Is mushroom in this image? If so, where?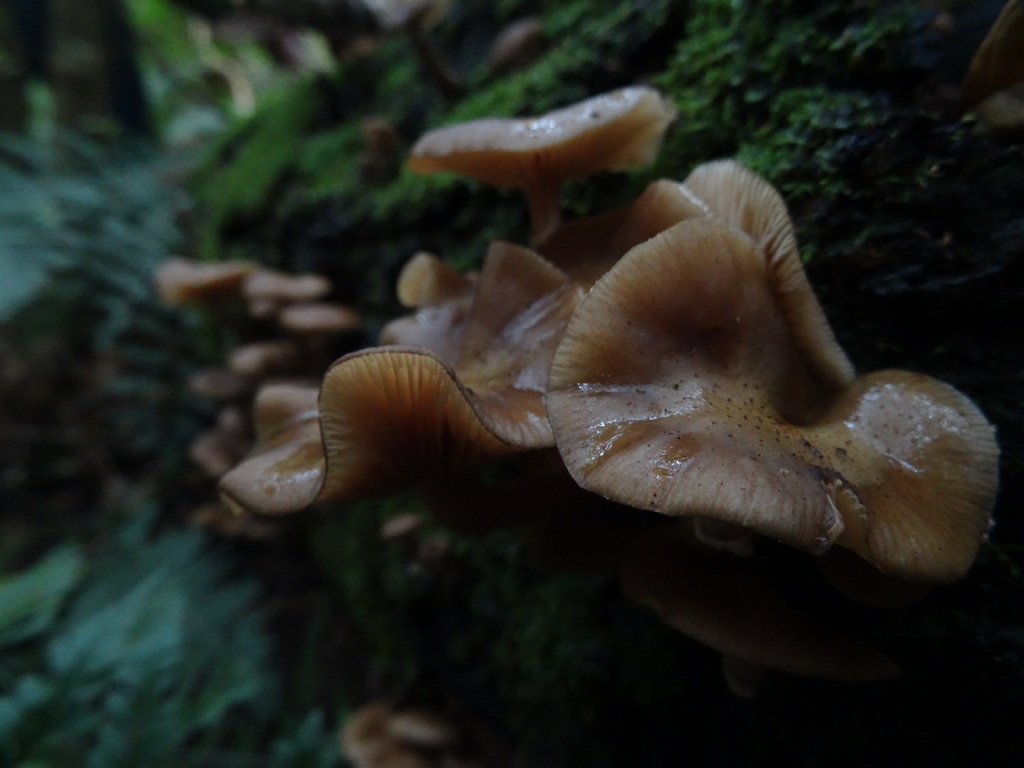
Yes, at bbox=[551, 145, 1004, 591].
